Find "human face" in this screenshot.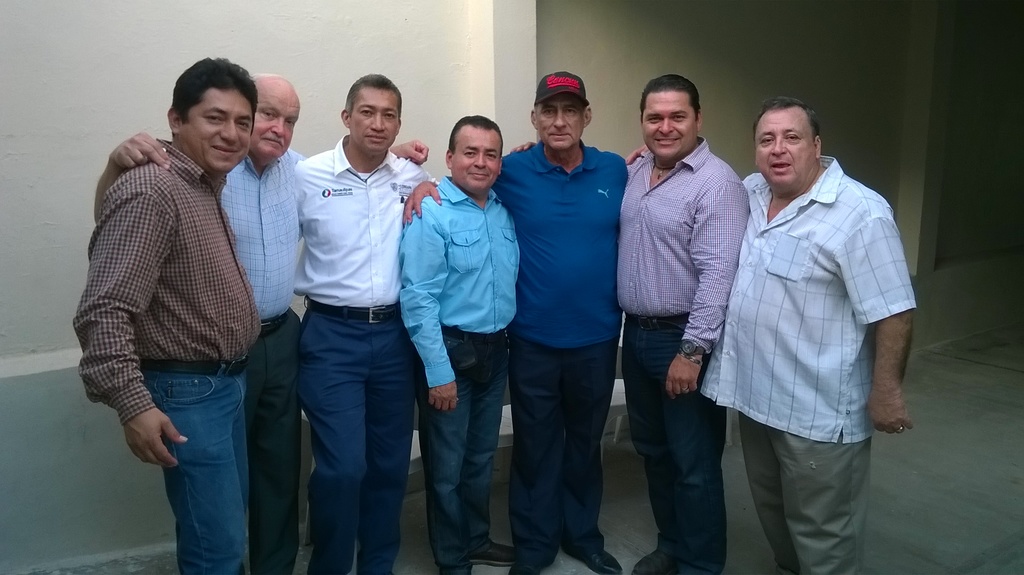
The bounding box for "human face" is pyautogui.locateOnScreen(640, 89, 695, 161).
